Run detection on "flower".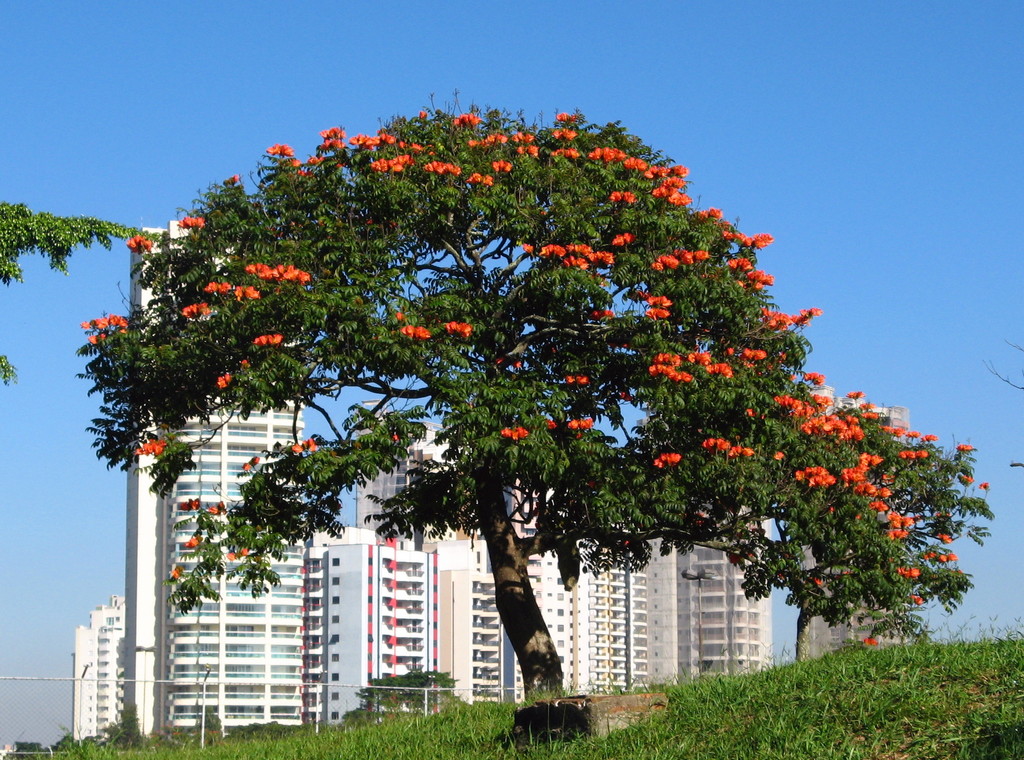
Result: box(496, 359, 507, 368).
